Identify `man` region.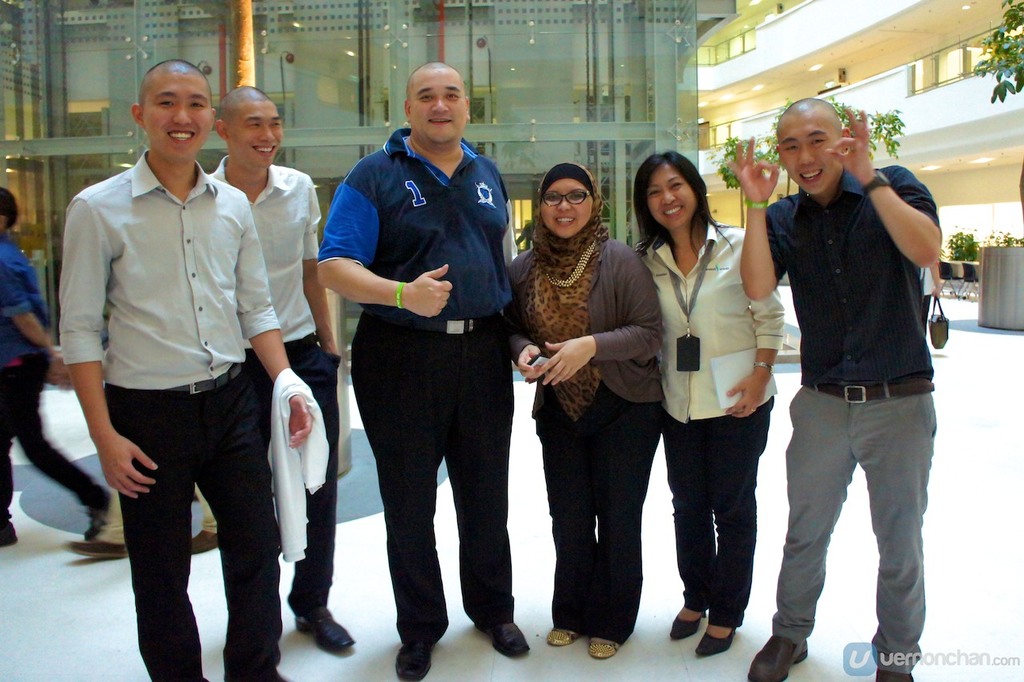
Region: locate(56, 57, 305, 681).
